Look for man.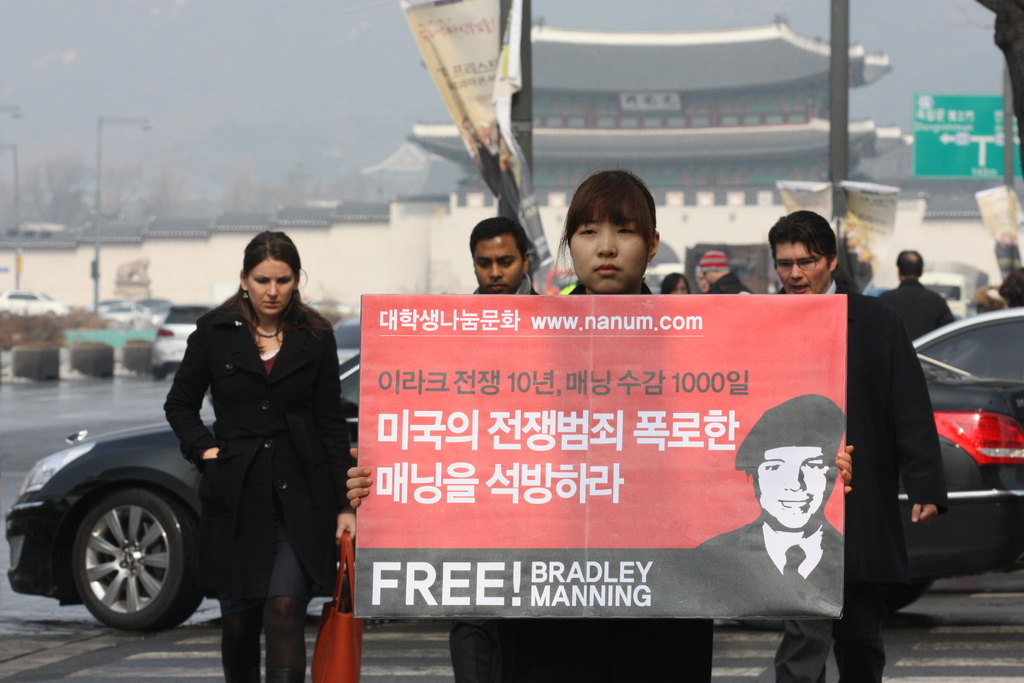
Found: BBox(876, 248, 957, 342).
